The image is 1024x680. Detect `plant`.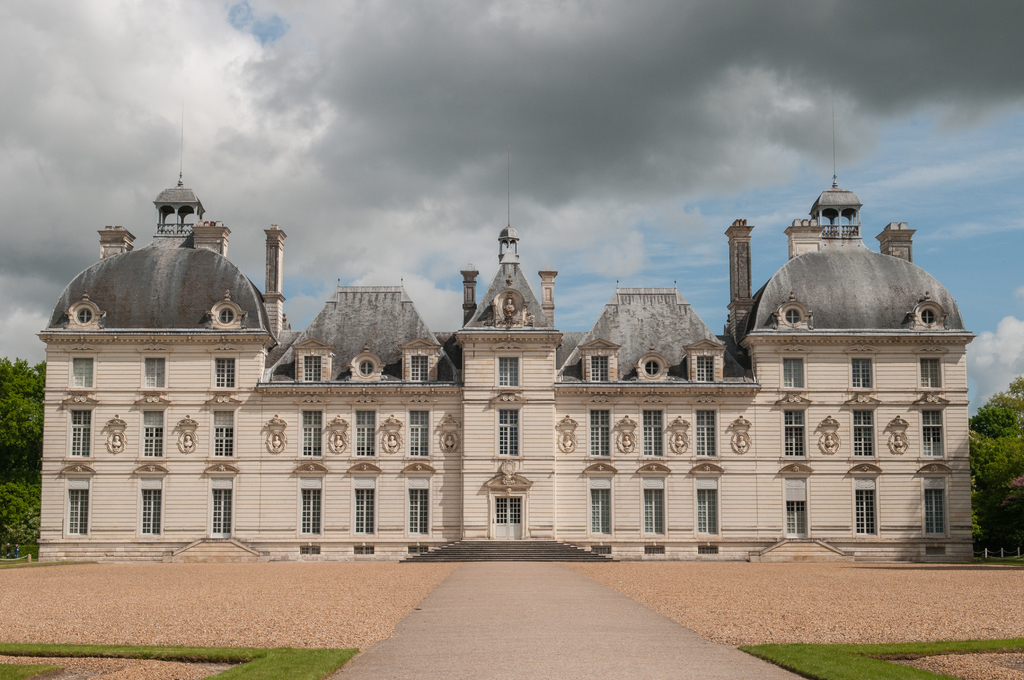
Detection: (x1=3, y1=541, x2=51, y2=571).
